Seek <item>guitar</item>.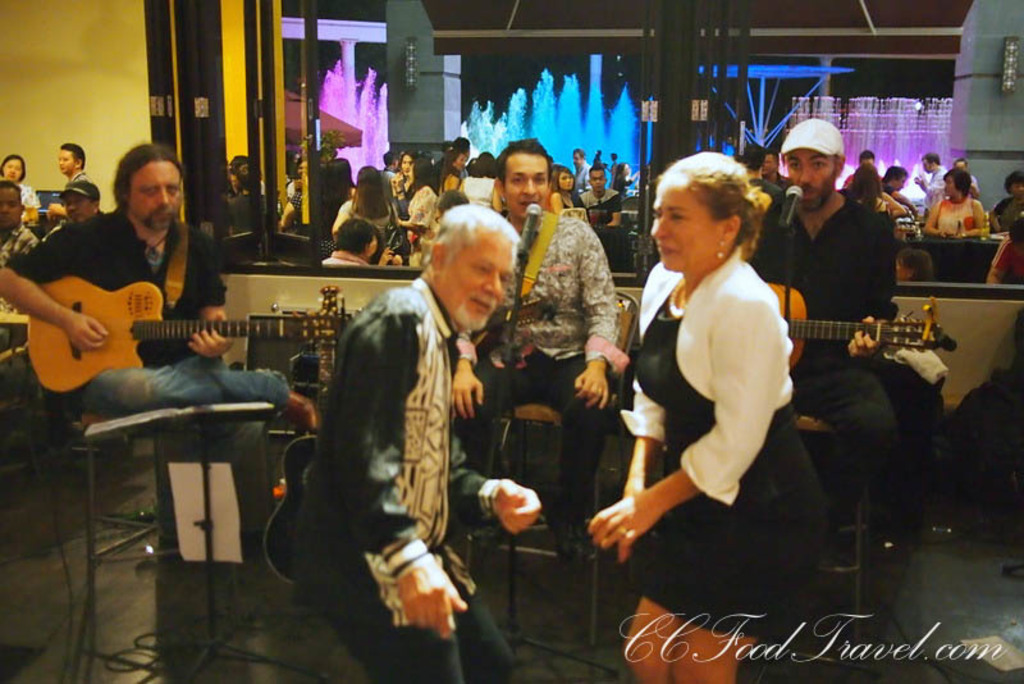
758/270/964/370.
